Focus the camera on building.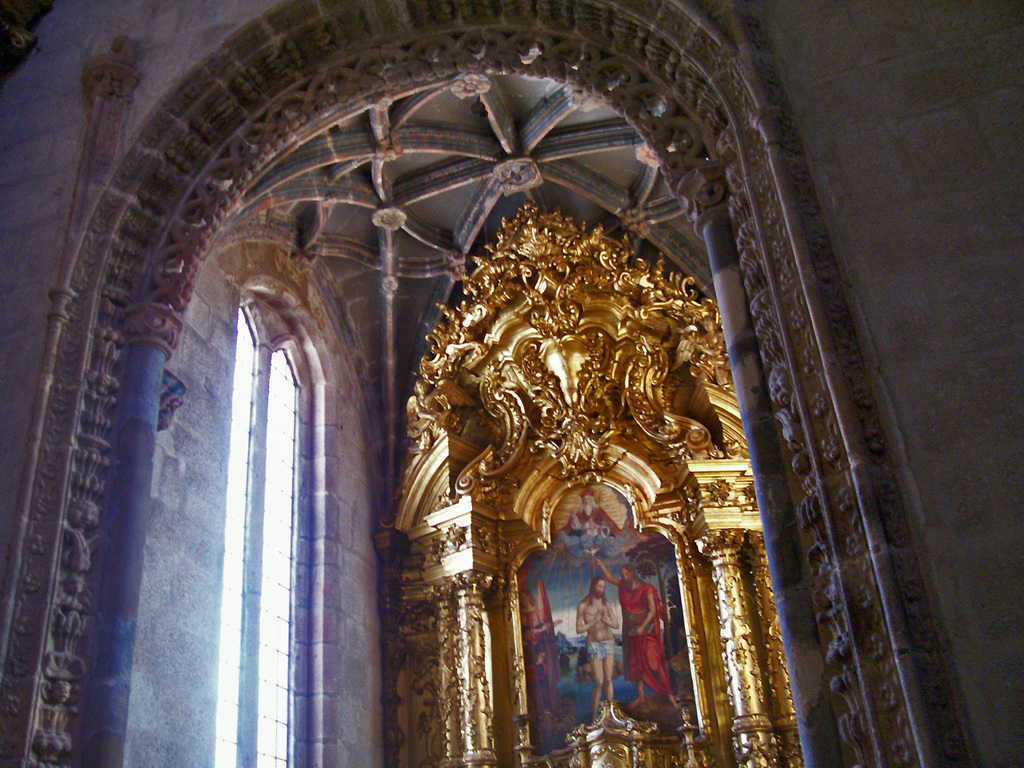
Focus region: locate(0, 0, 1023, 767).
